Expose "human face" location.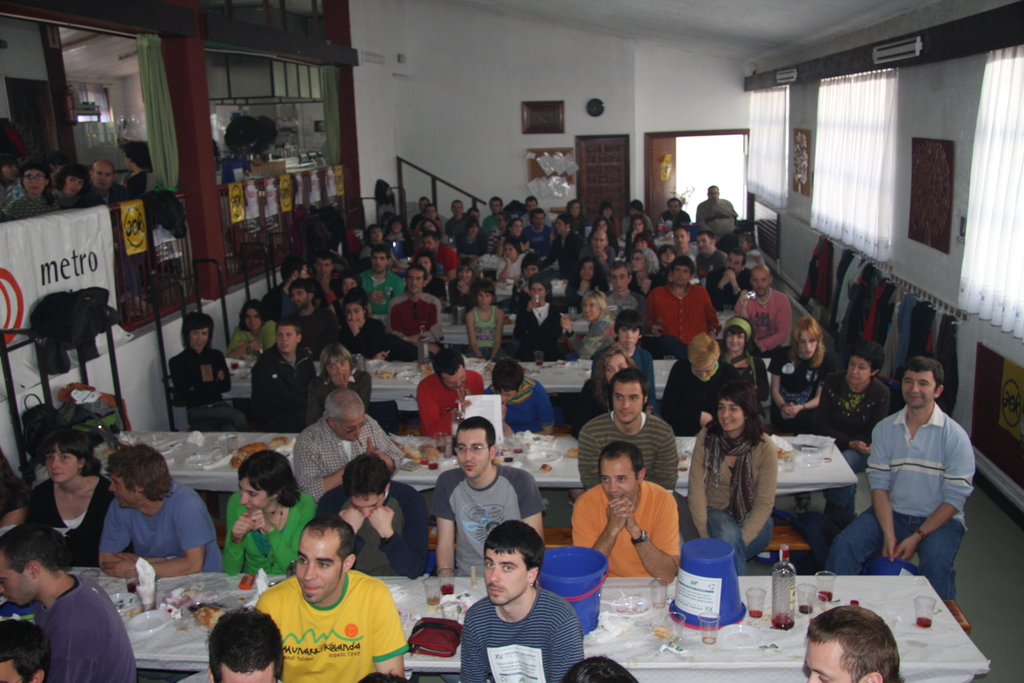
Exposed at BBox(634, 221, 641, 233).
